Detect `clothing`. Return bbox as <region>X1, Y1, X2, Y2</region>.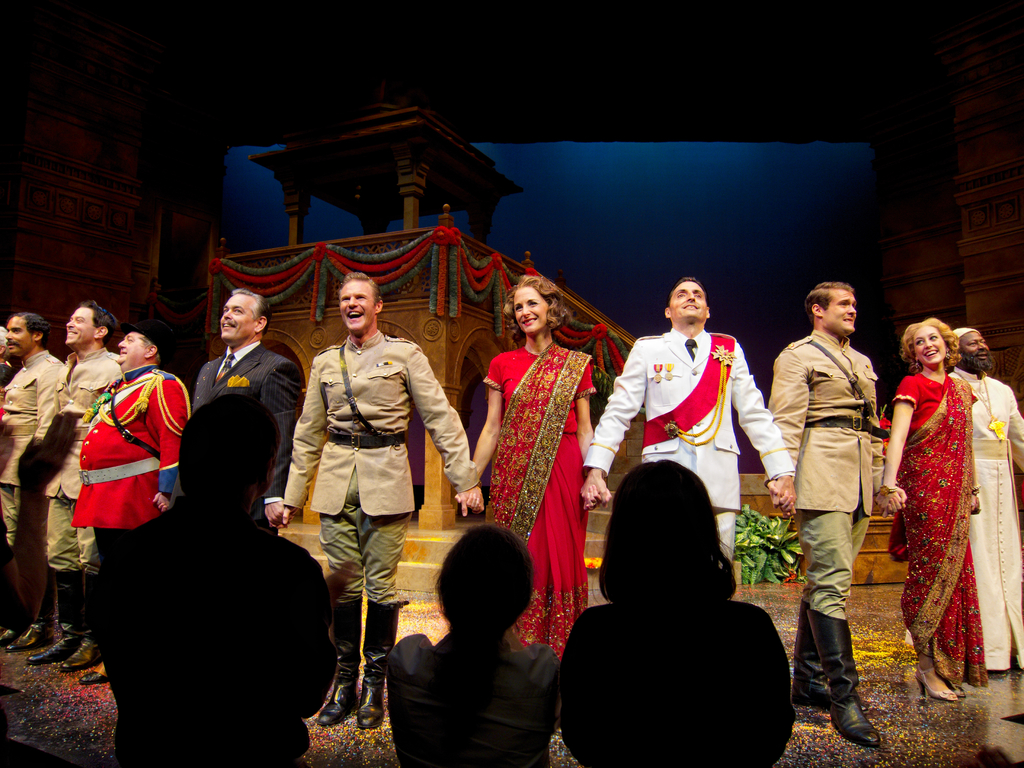
<region>584, 329, 797, 561</region>.
